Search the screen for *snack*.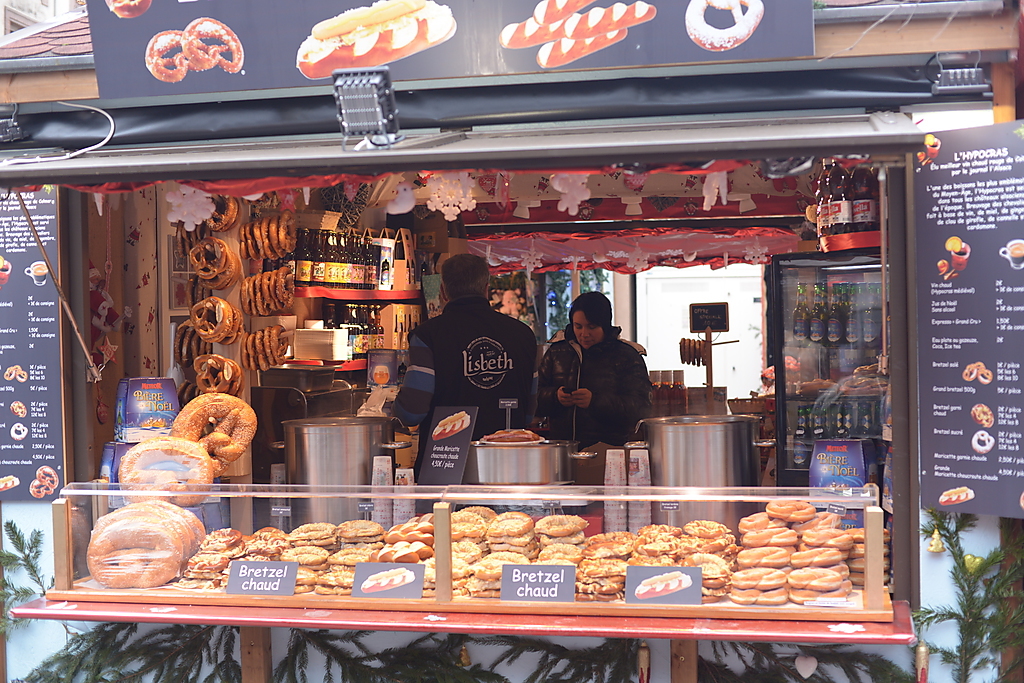
Found at 533:0:594:27.
